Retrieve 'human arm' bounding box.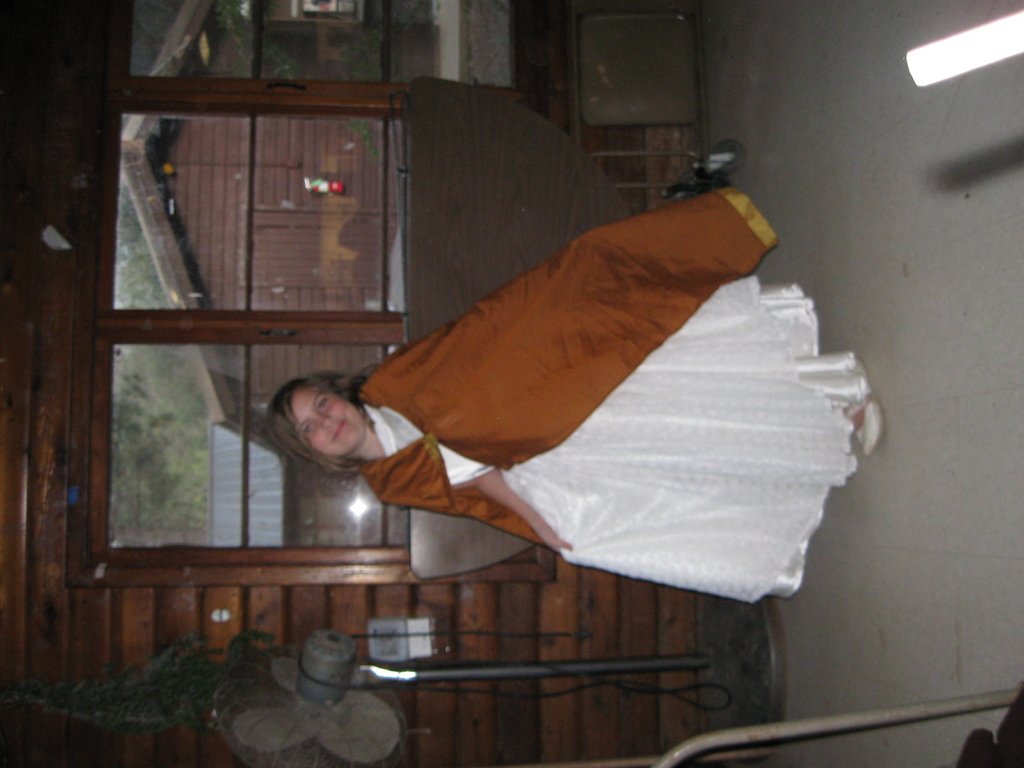
Bounding box: 469:459:575:564.
